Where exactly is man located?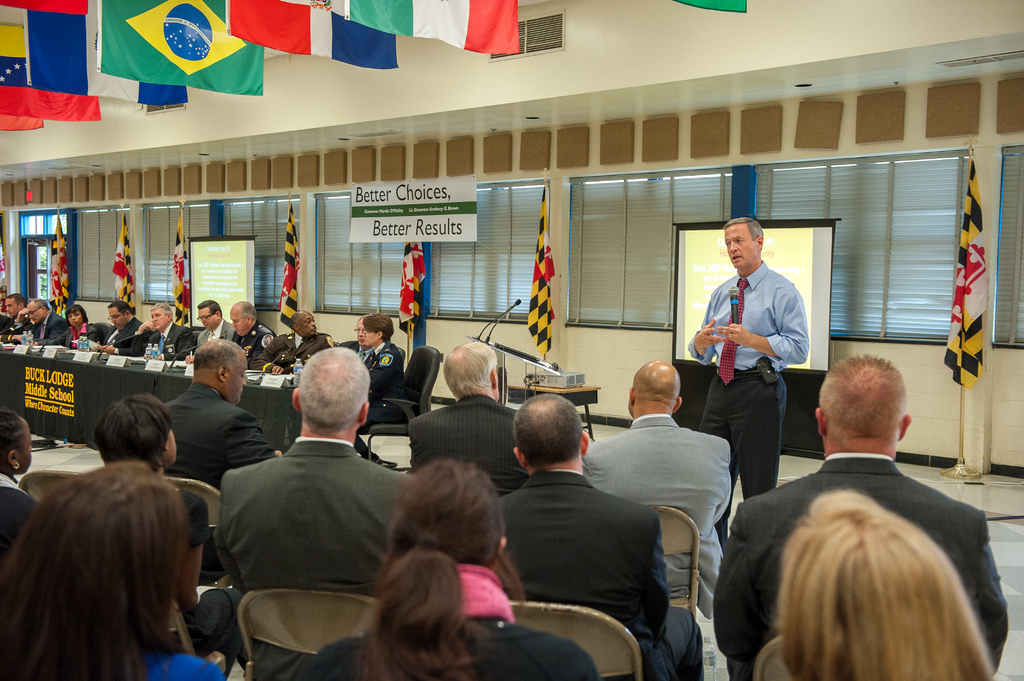
Its bounding box is (left=84, top=298, right=150, bottom=358).
